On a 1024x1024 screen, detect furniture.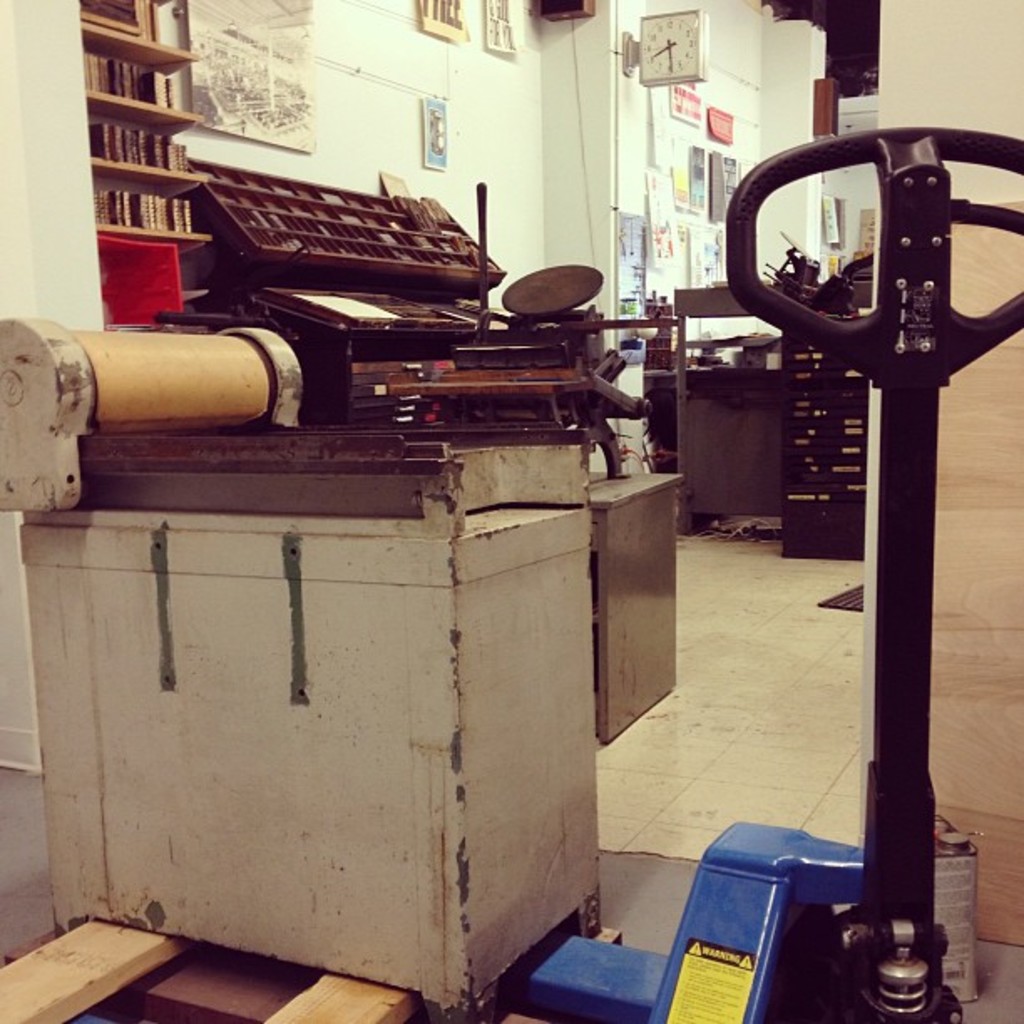
detection(589, 470, 684, 745).
